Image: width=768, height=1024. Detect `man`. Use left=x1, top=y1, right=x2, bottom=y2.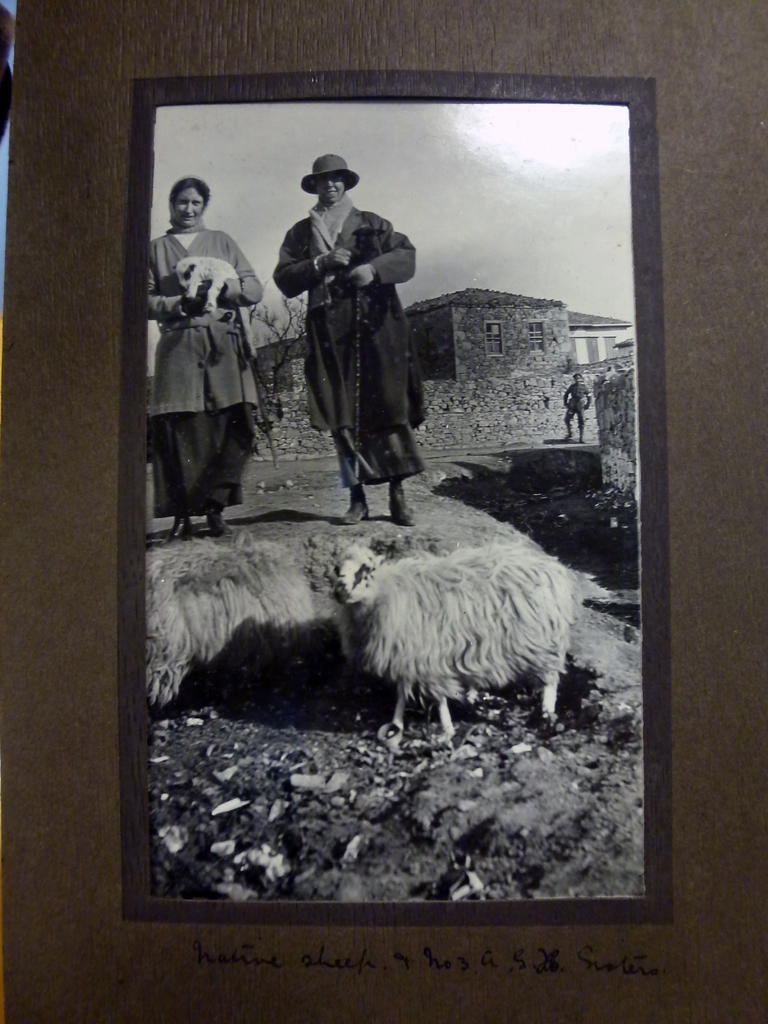
left=561, top=367, right=598, bottom=444.
